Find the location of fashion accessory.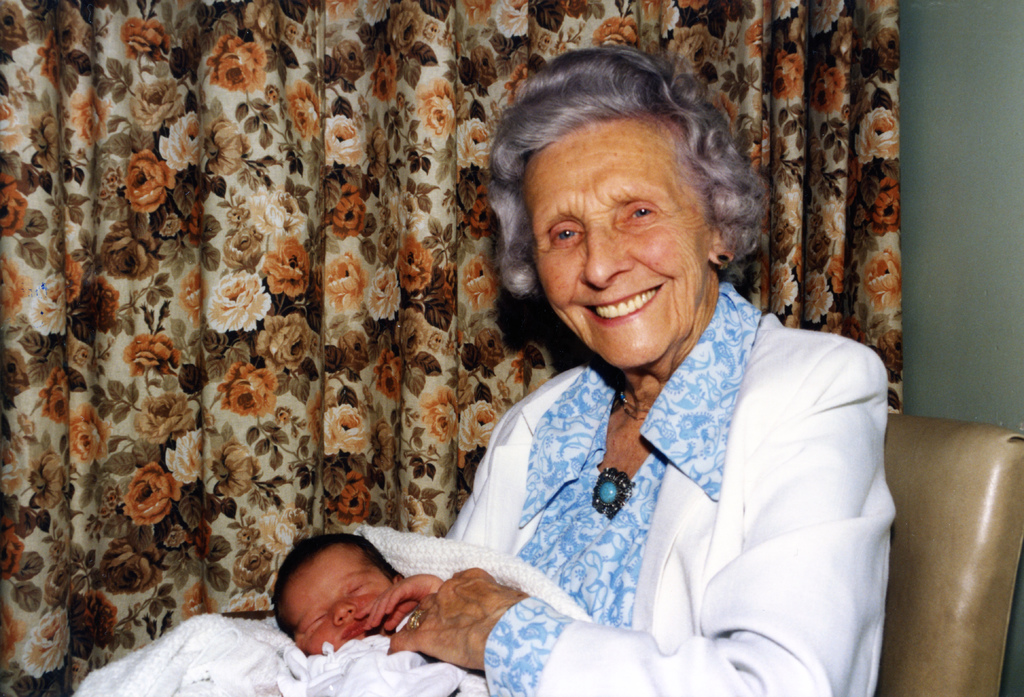
Location: (588, 464, 639, 521).
